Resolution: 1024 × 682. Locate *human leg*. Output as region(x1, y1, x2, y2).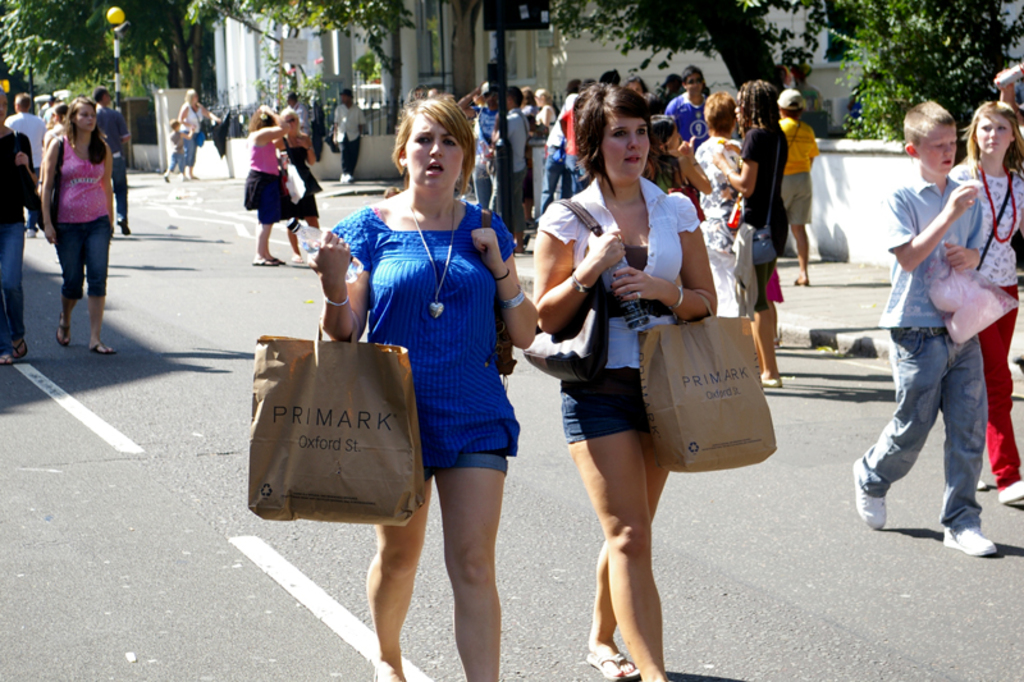
region(284, 177, 302, 265).
